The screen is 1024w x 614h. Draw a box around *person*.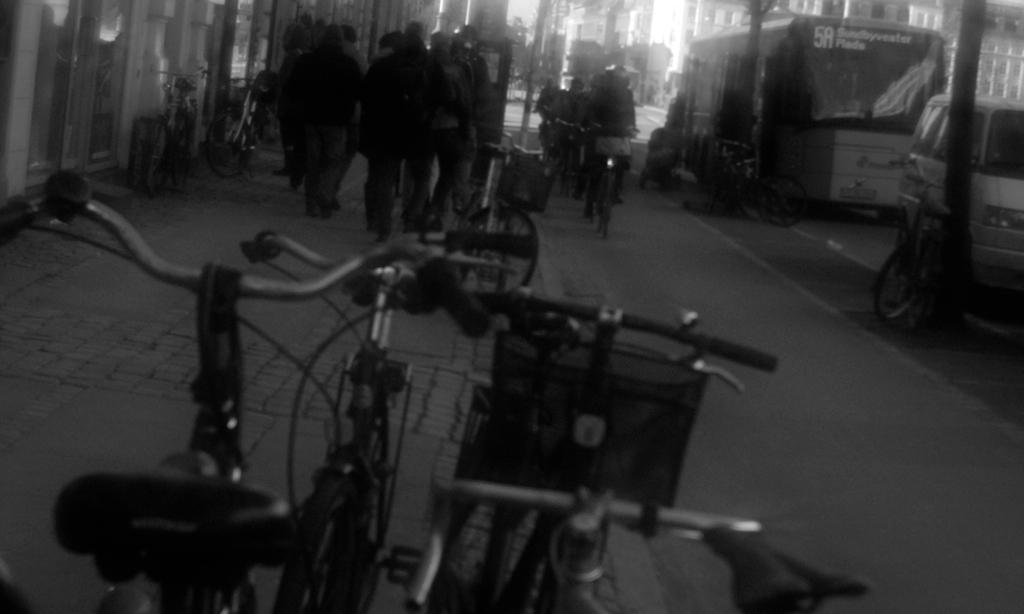
(581,57,640,224).
